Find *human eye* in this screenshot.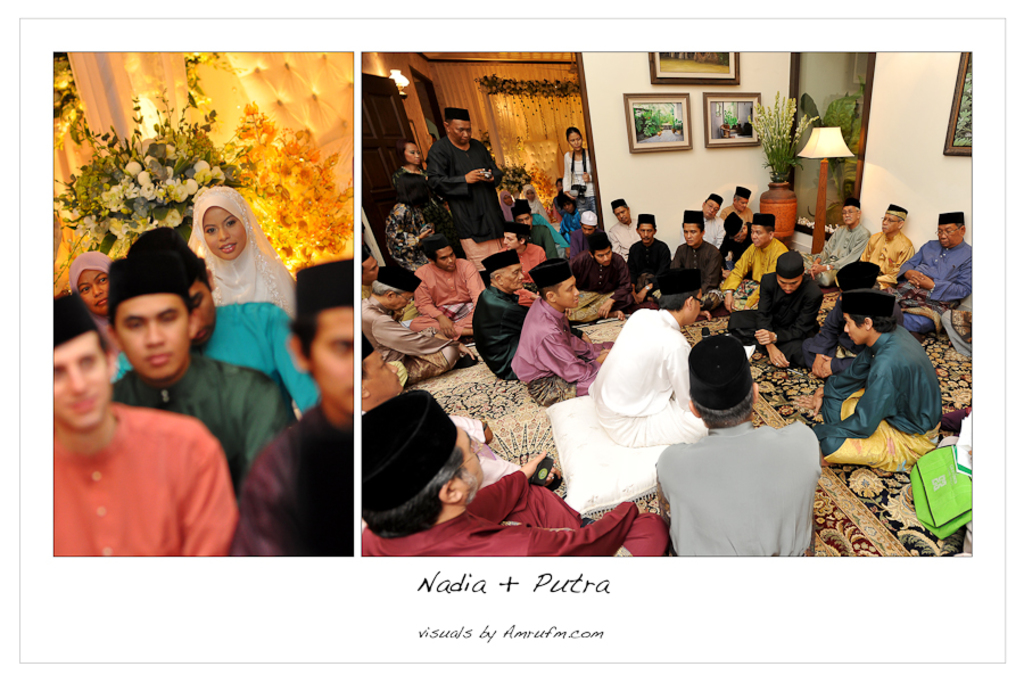
The bounding box for *human eye* is box(646, 227, 656, 233).
